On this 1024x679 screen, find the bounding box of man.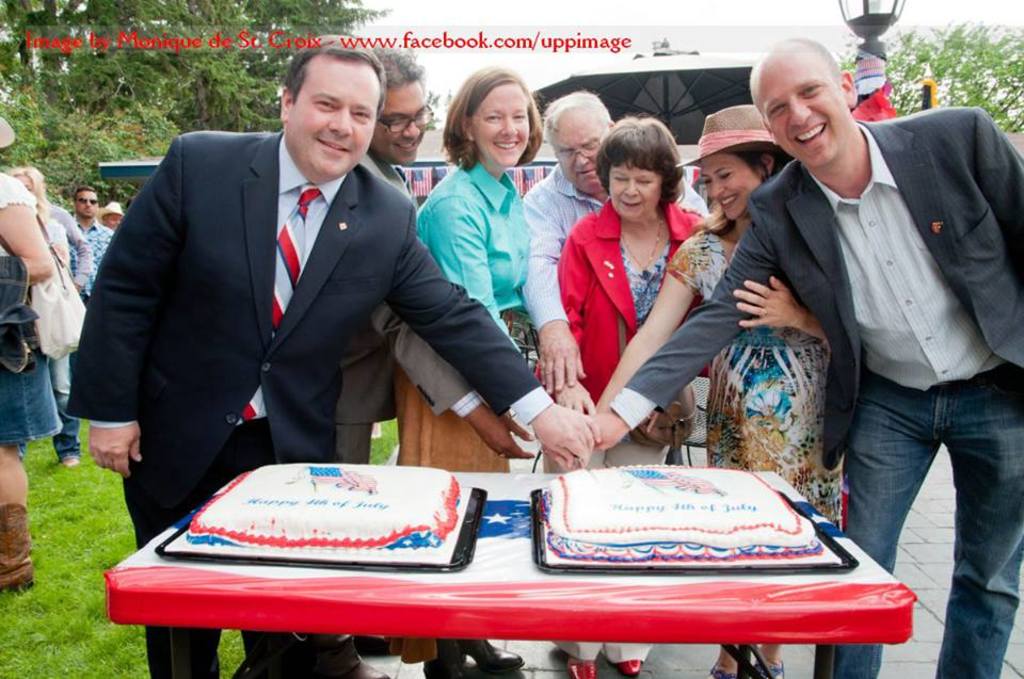
Bounding box: crop(63, 183, 116, 301).
